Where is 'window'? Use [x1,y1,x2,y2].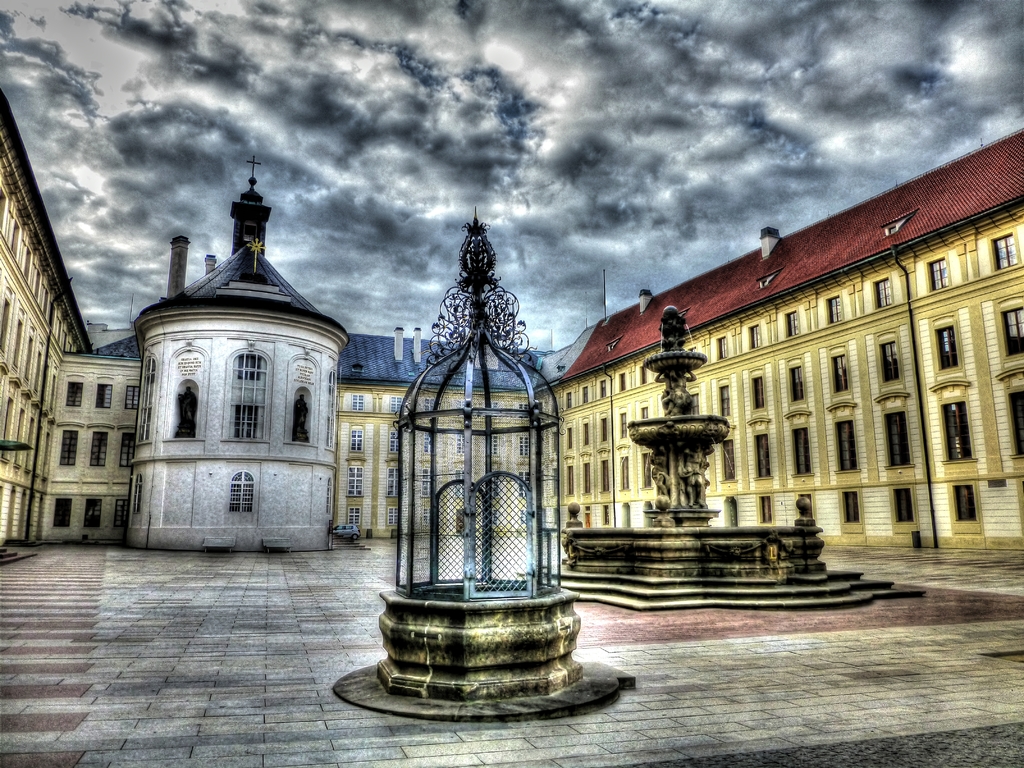
[346,508,362,524].
